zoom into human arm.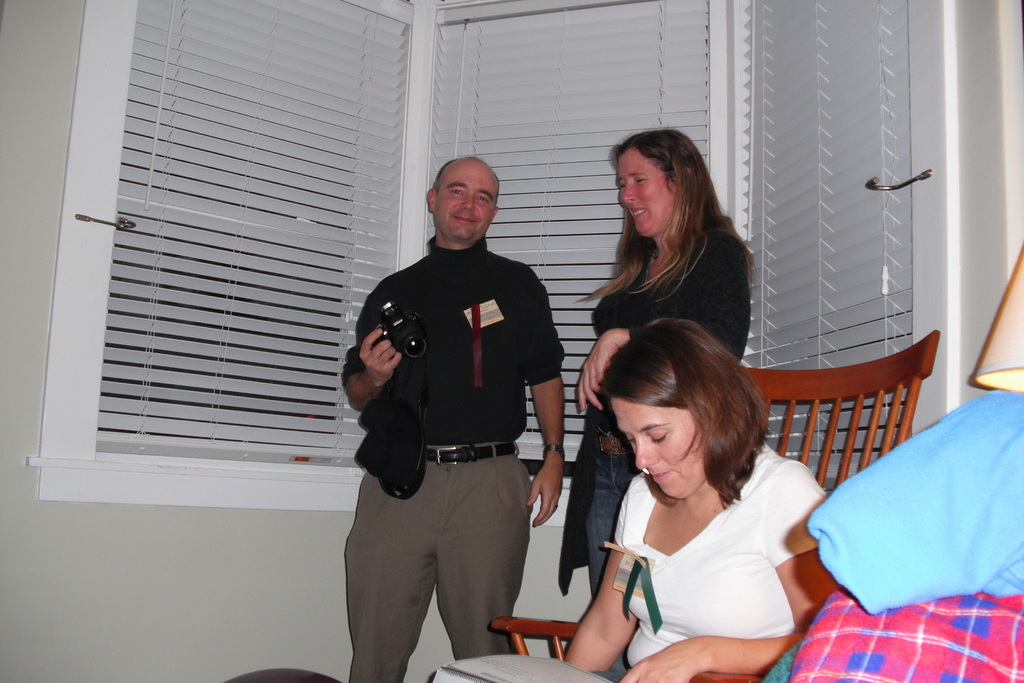
Zoom target: (520, 261, 571, 532).
